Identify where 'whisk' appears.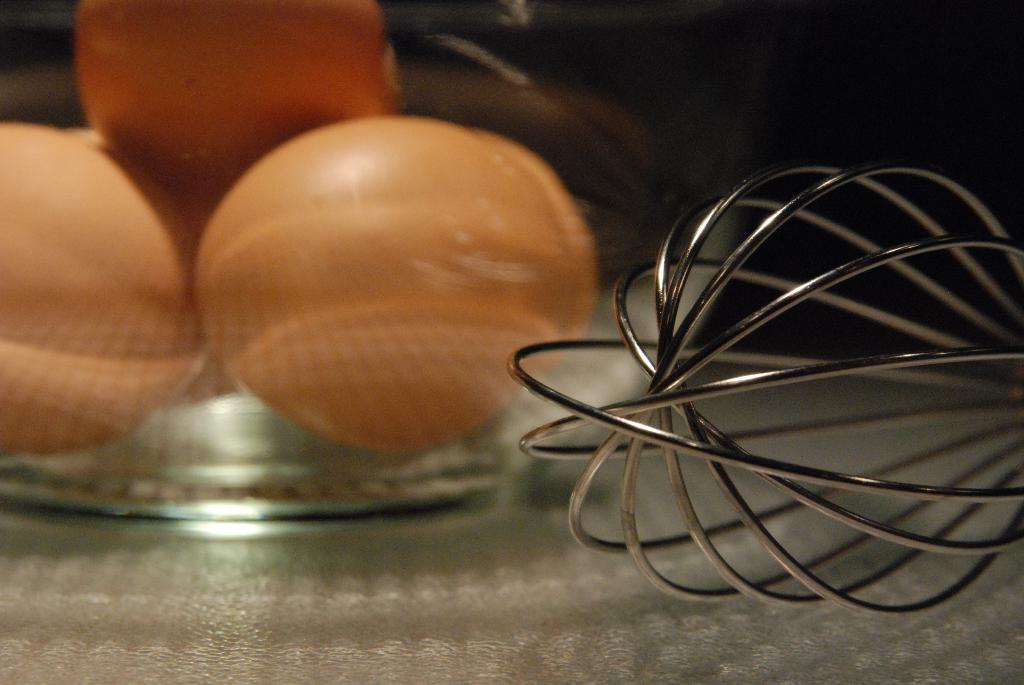
Appears at detection(504, 157, 1023, 620).
